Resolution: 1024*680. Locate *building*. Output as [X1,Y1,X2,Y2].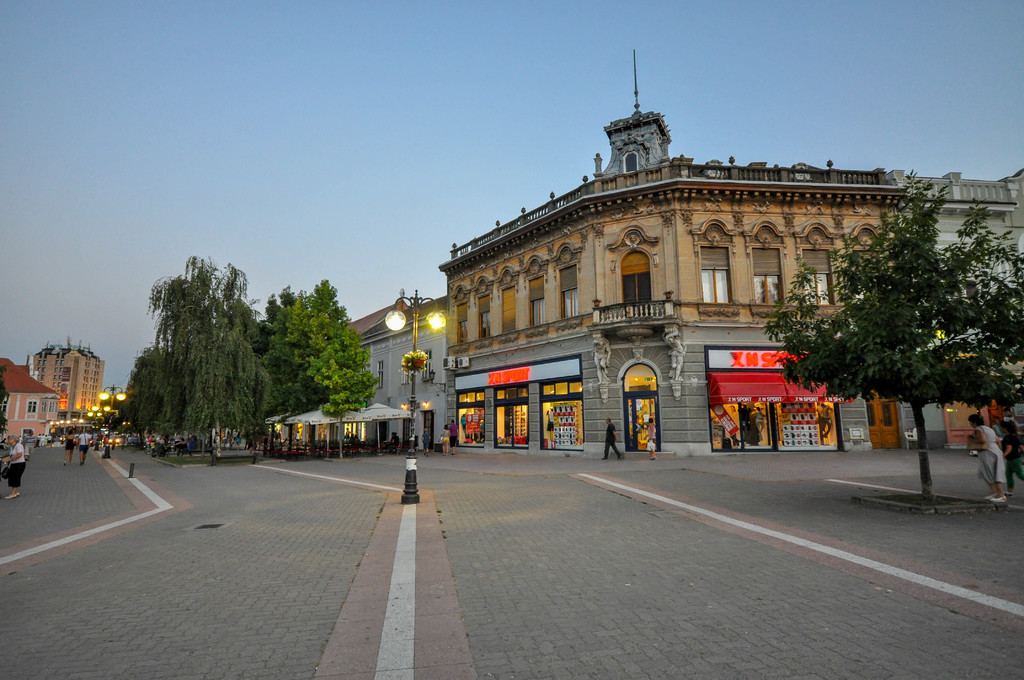
[27,335,106,417].
